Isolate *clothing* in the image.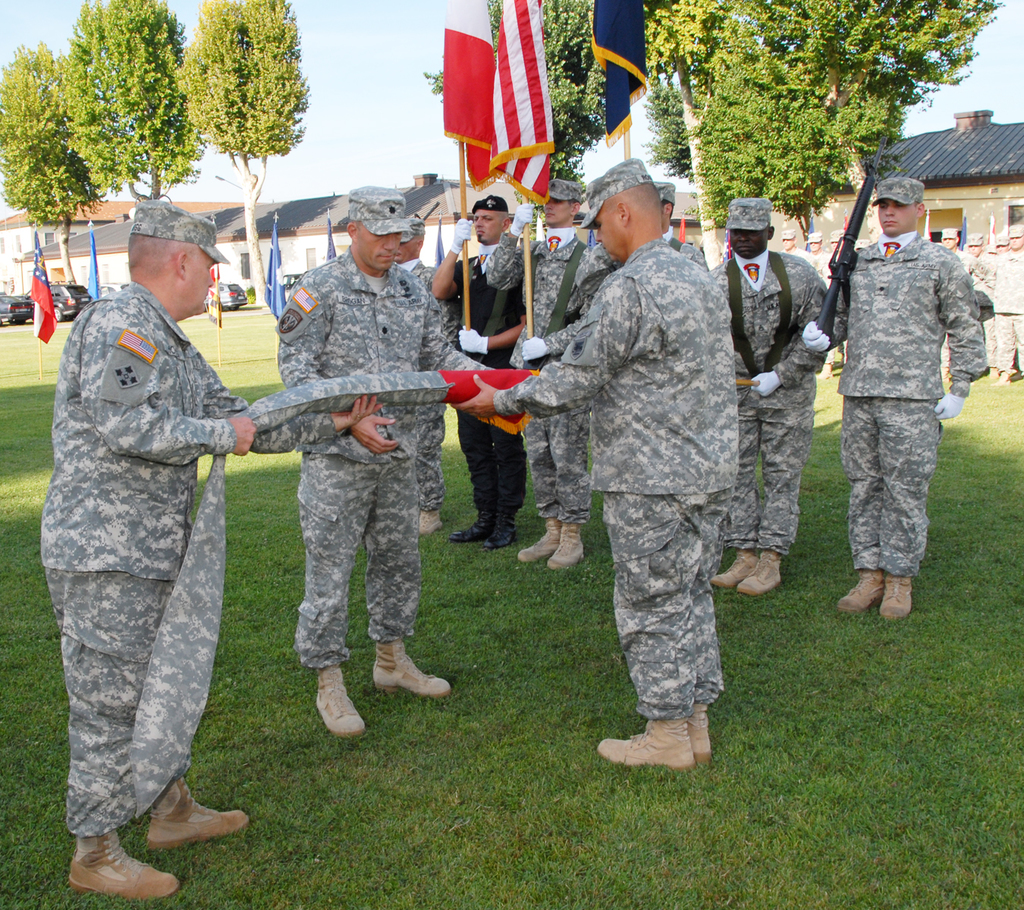
Isolated region: x1=475, y1=223, x2=597, y2=521.
